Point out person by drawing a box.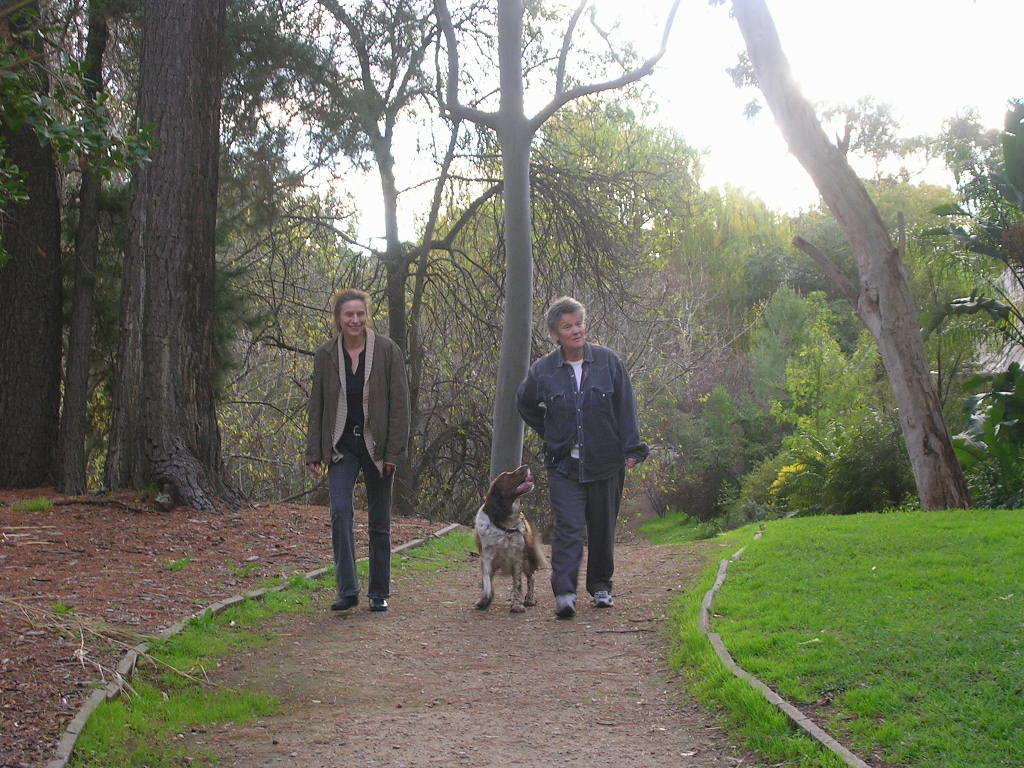
(511,295,644,618).
